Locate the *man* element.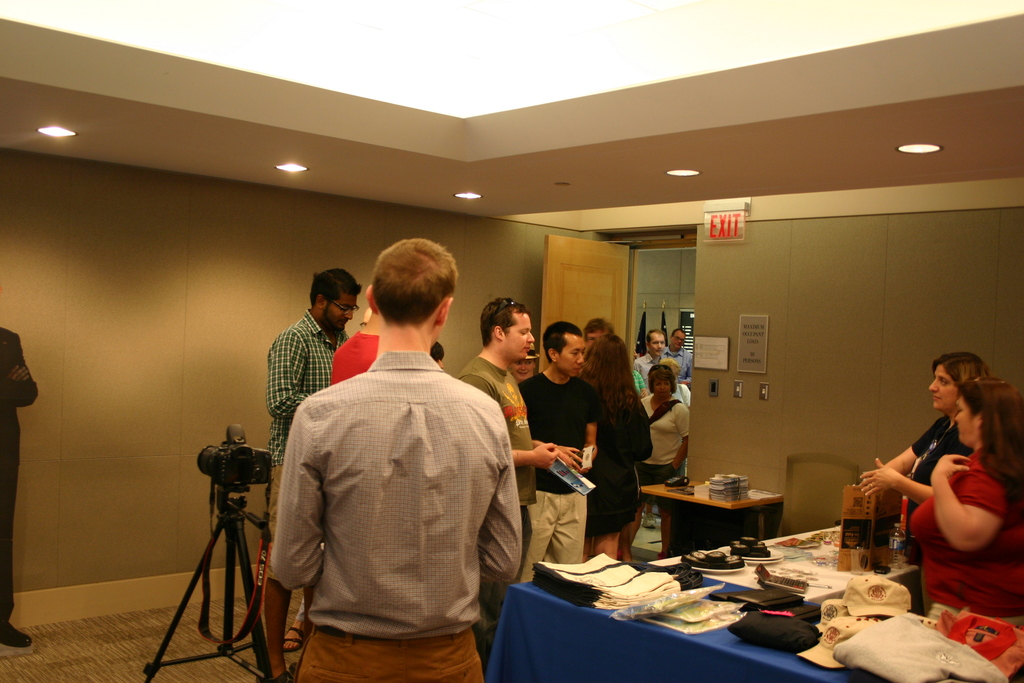
Element bbox: bbox=(0, 321, 36, 648).
